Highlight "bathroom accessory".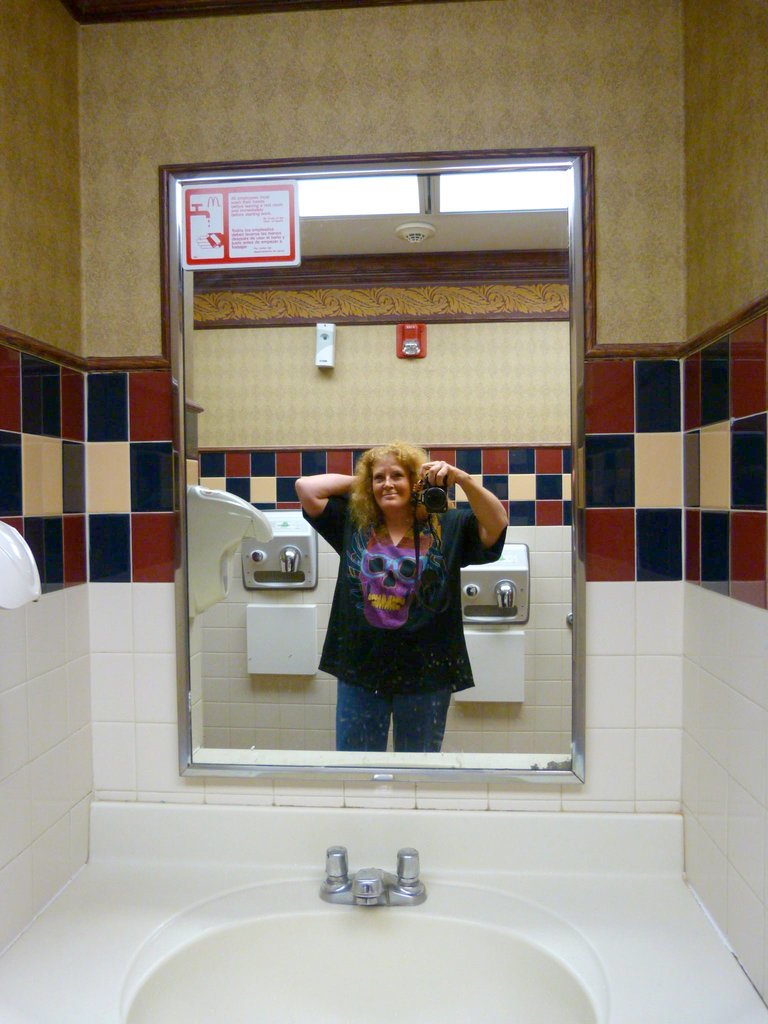
Highlighted region: (0, 511, 52, 623).
